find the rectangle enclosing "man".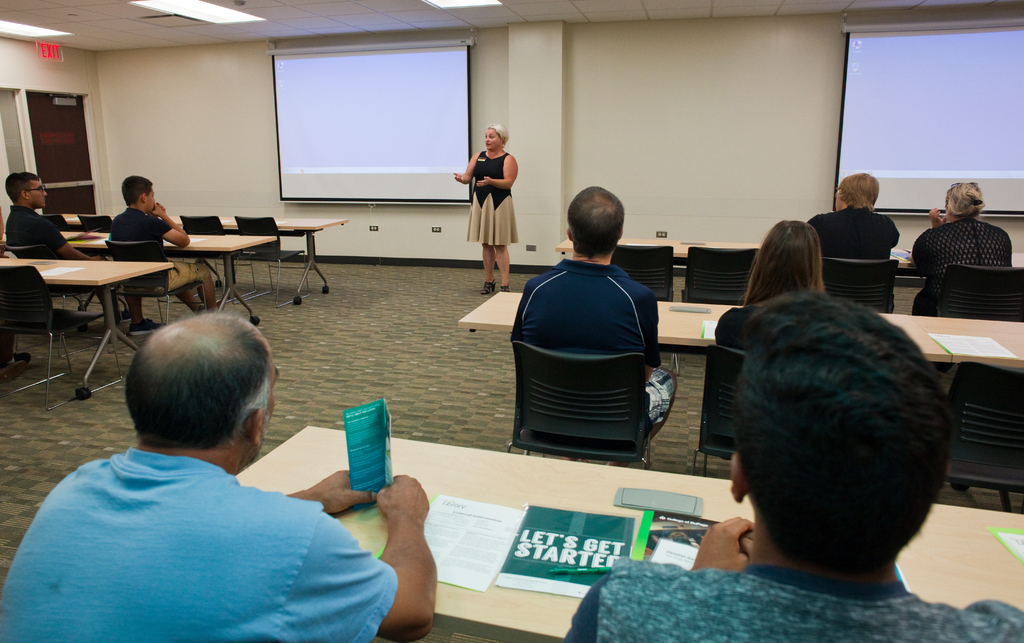
detection(906, 173, 1009, 316).
